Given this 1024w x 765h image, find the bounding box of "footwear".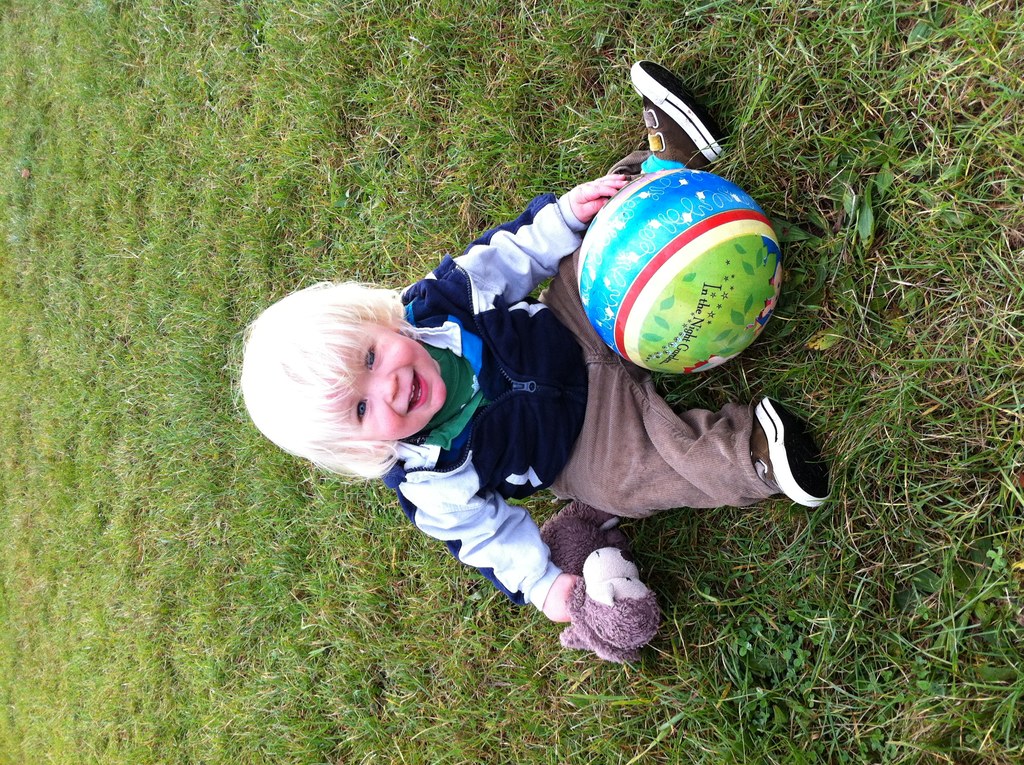
box(738, 386, 822, 515).
